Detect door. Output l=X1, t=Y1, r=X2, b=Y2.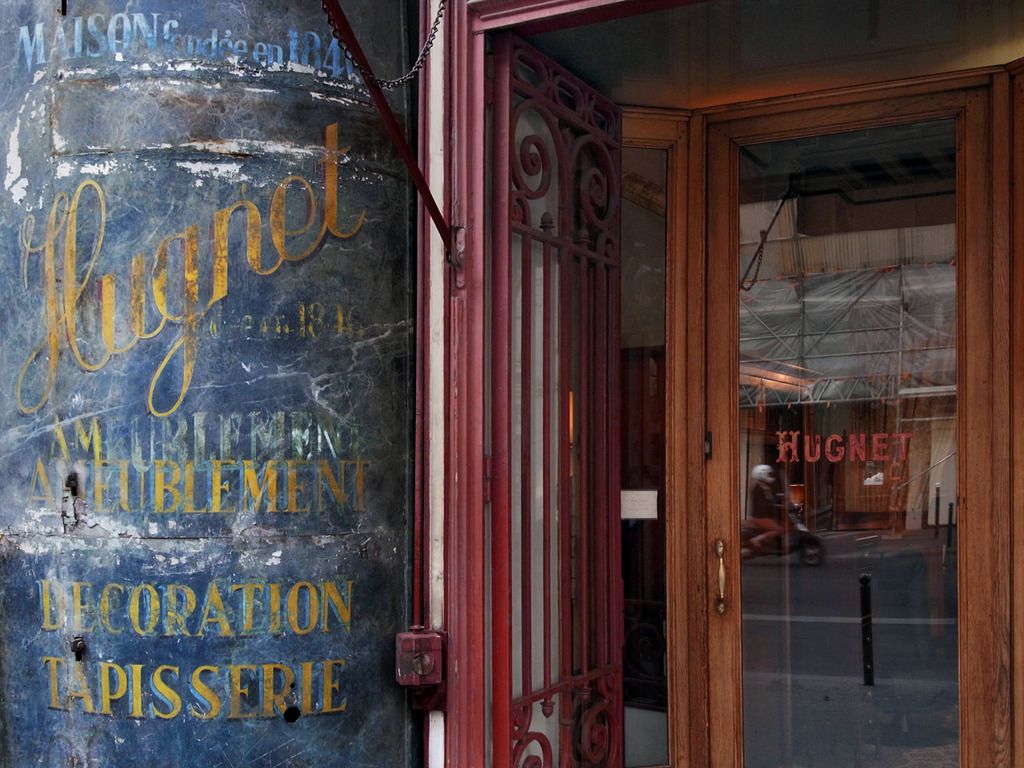
l=701, t=82, r=1015, b=767.
